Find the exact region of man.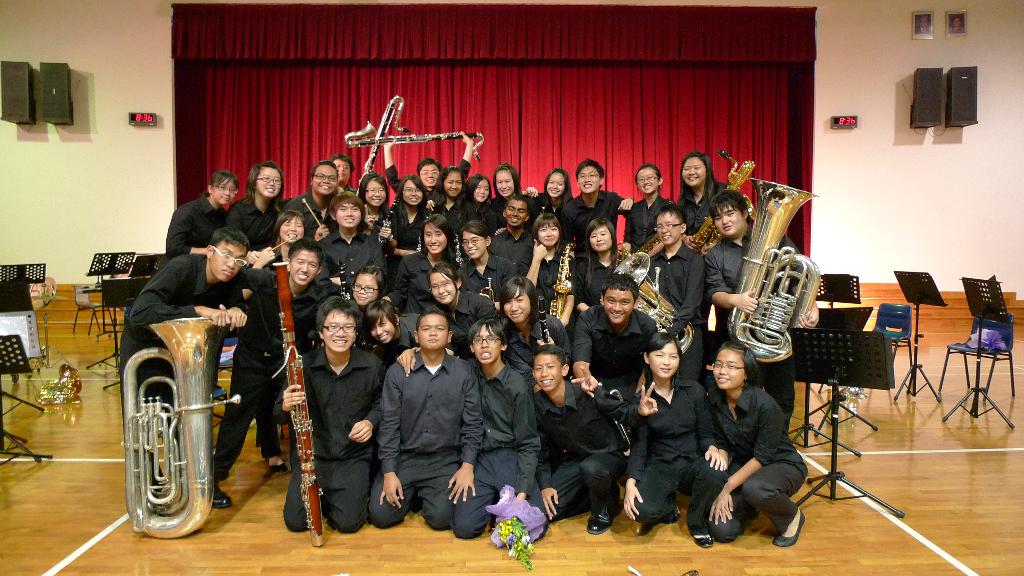
Exact region: 119/228/253/516.
